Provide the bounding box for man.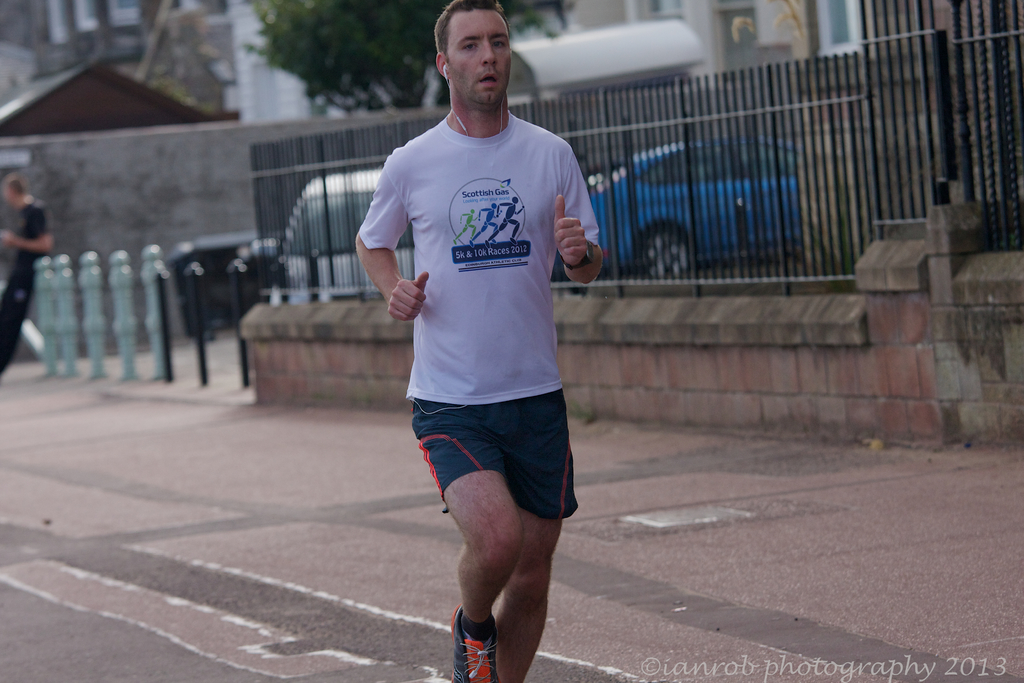
(x1=0, y1=171, x2=53, y2=379).
